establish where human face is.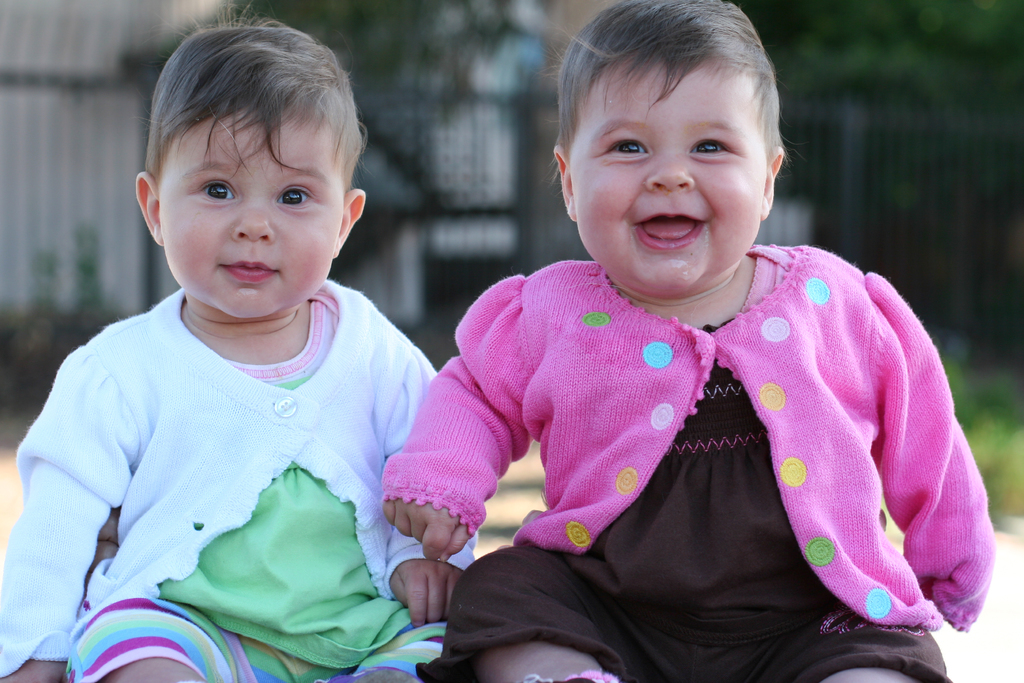
Established at box=[569, 67, 762, 299].
